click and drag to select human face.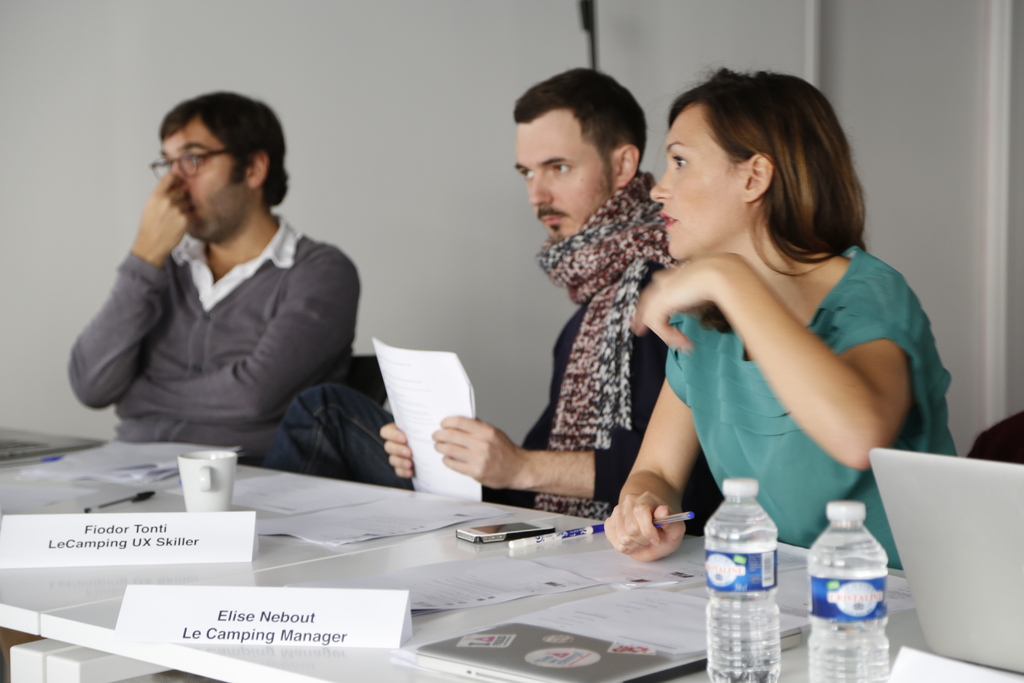
Selection: [515,122,616,240].
